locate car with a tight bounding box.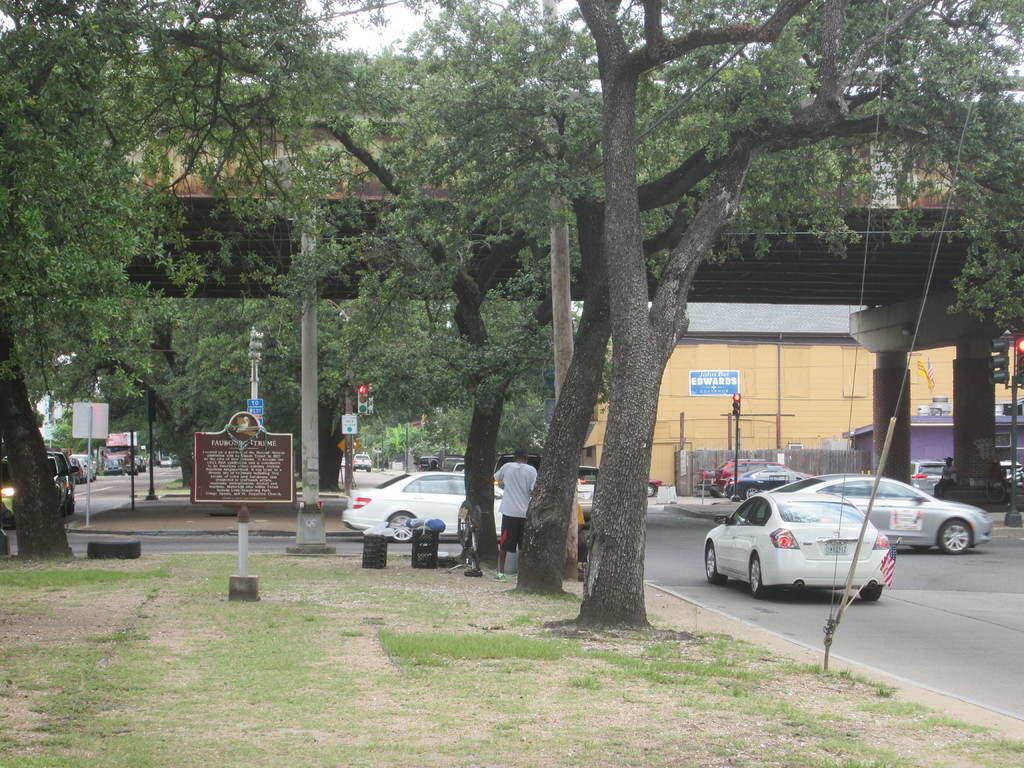
bbox=(342, 468, 501, 540).
